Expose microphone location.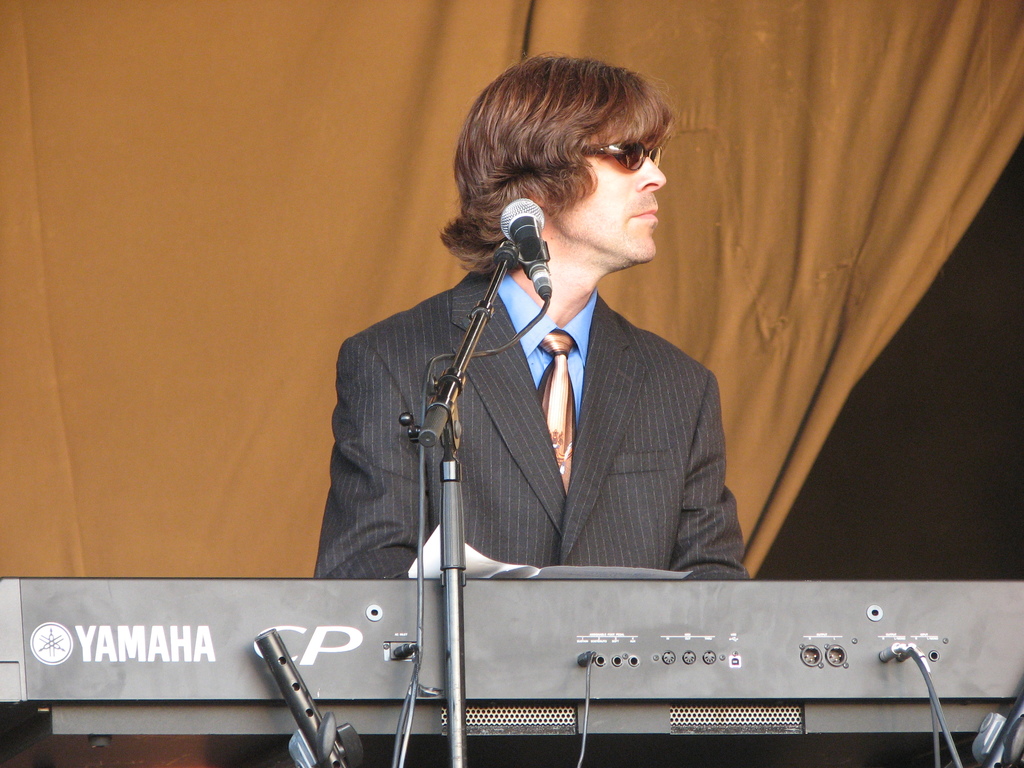
Exposed at [490, 193, 554, 308].
